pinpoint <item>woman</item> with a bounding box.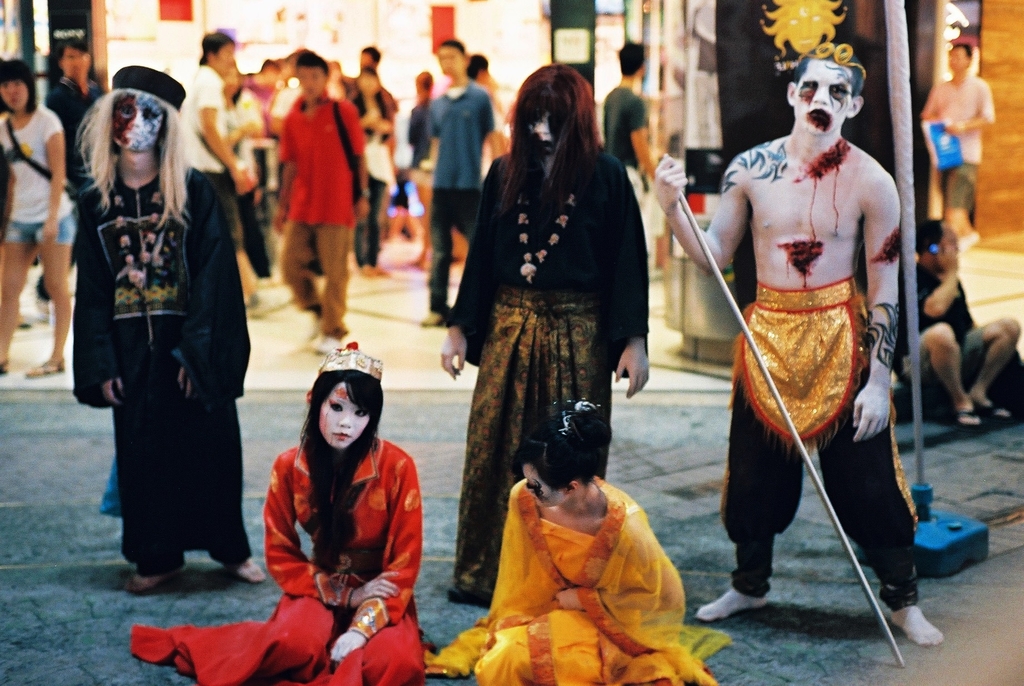
BBox(450, 88, 645, 589).
